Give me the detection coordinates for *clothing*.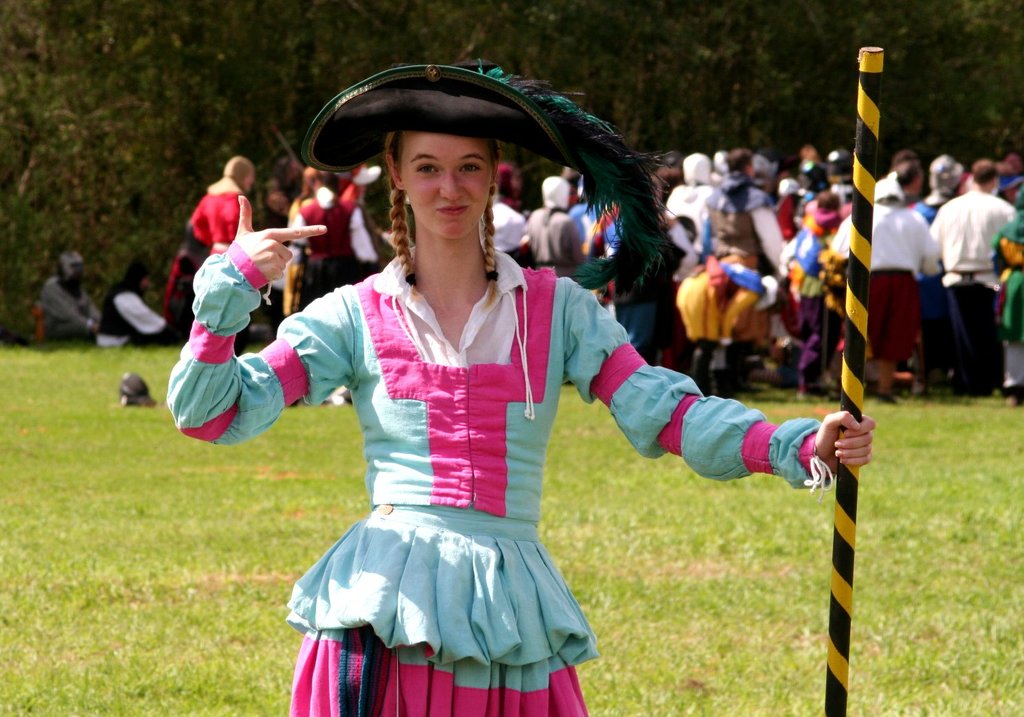
box=[93, 281, 162, 354].
